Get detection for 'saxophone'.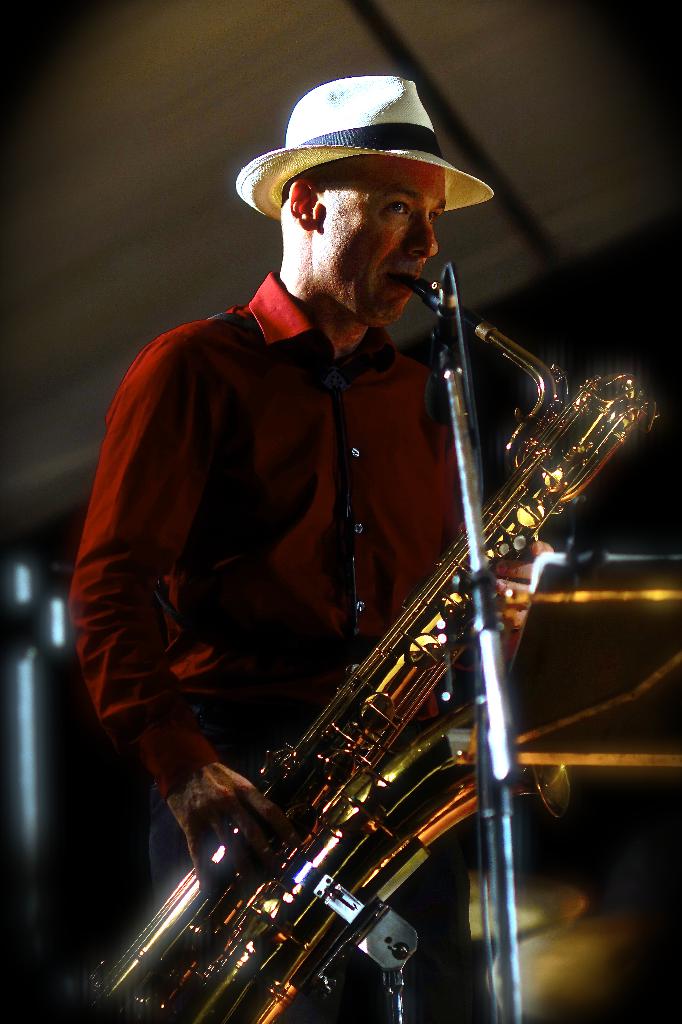
Detection: pyautogui.locateOnScreen(62, 262, 657, 1023).
